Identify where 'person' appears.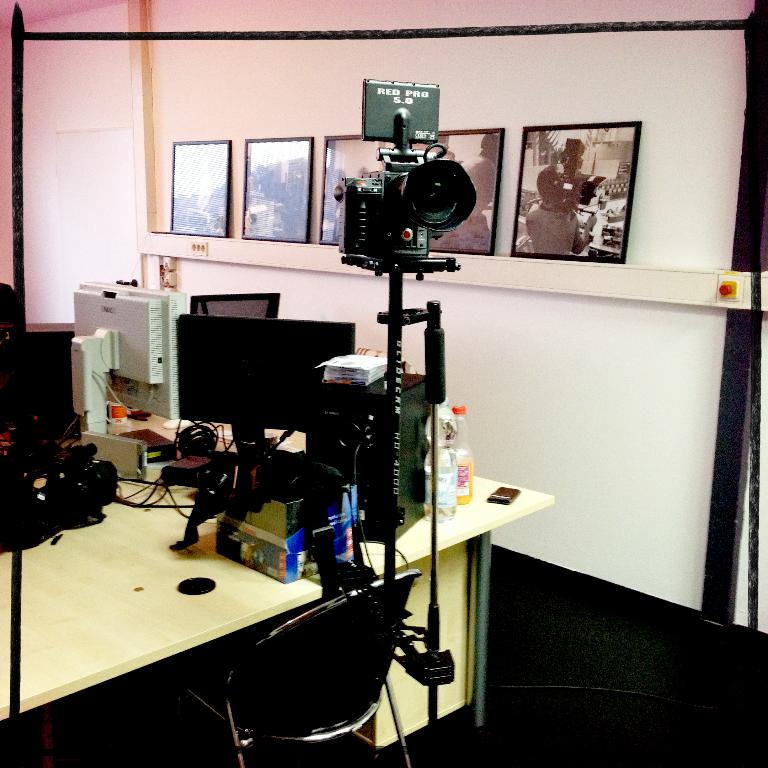
Appears at pyautogui.locateOnScreen(528, 167, 597, 254).
